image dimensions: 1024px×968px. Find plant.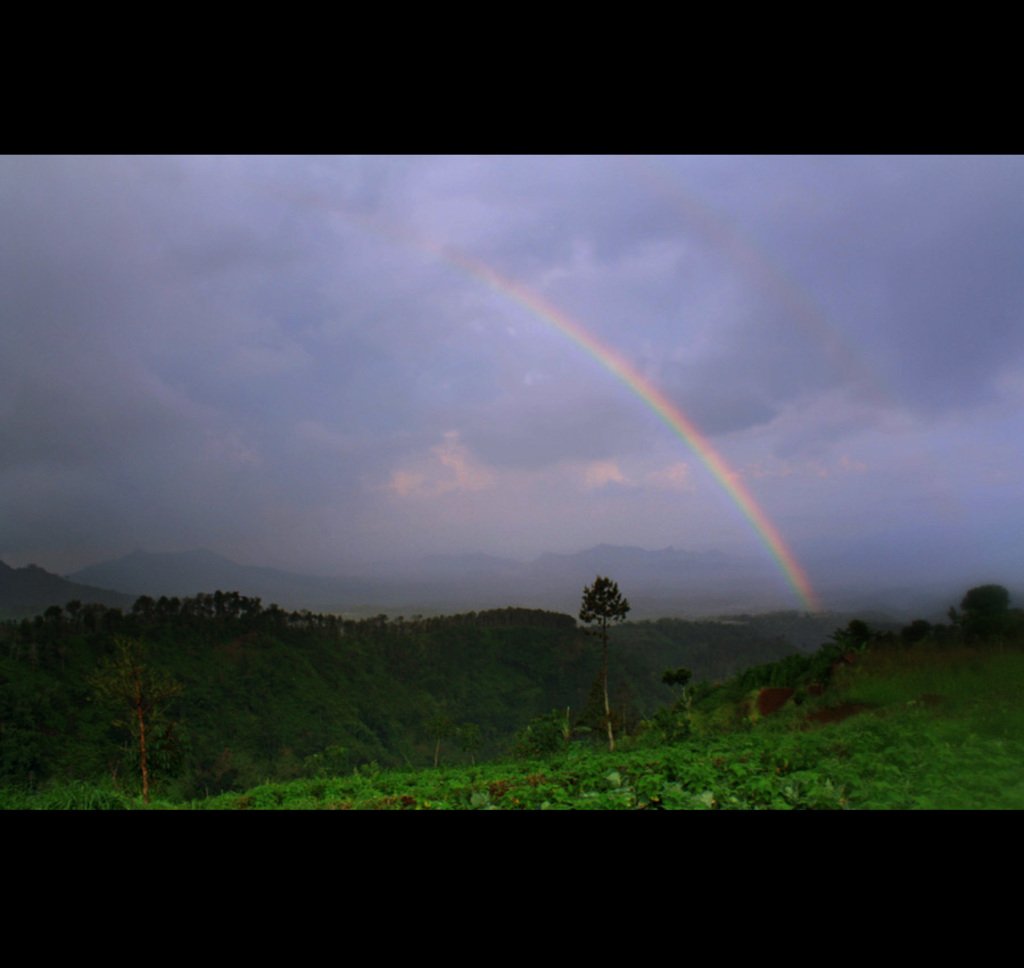
l=305, t=737, r=350, b=773.
